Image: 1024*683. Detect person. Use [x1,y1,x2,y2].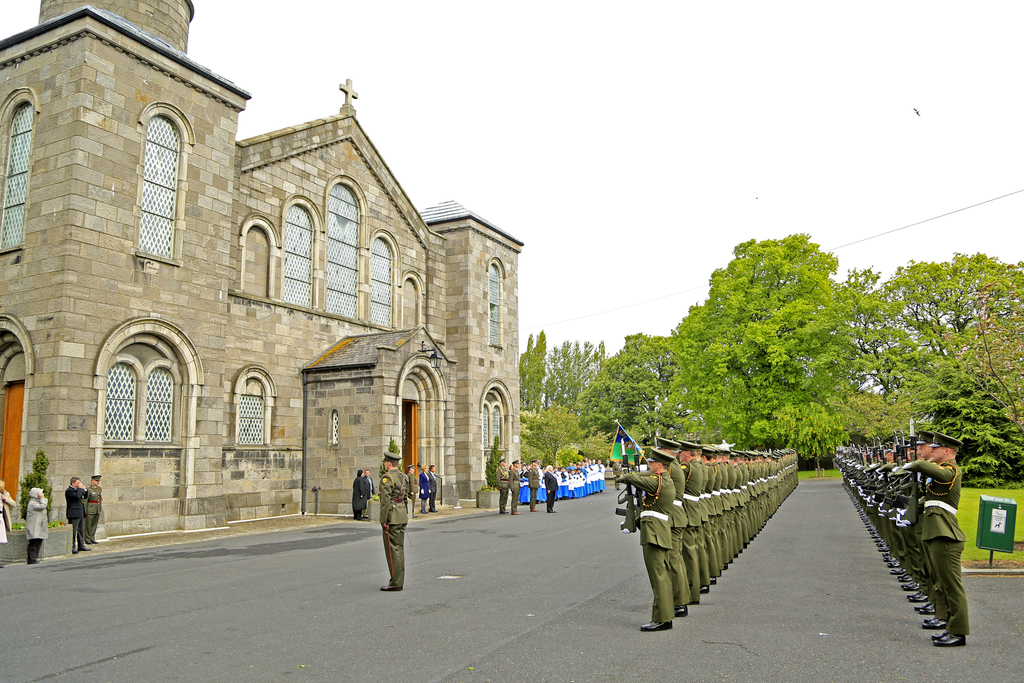
[0,482,15,538].
